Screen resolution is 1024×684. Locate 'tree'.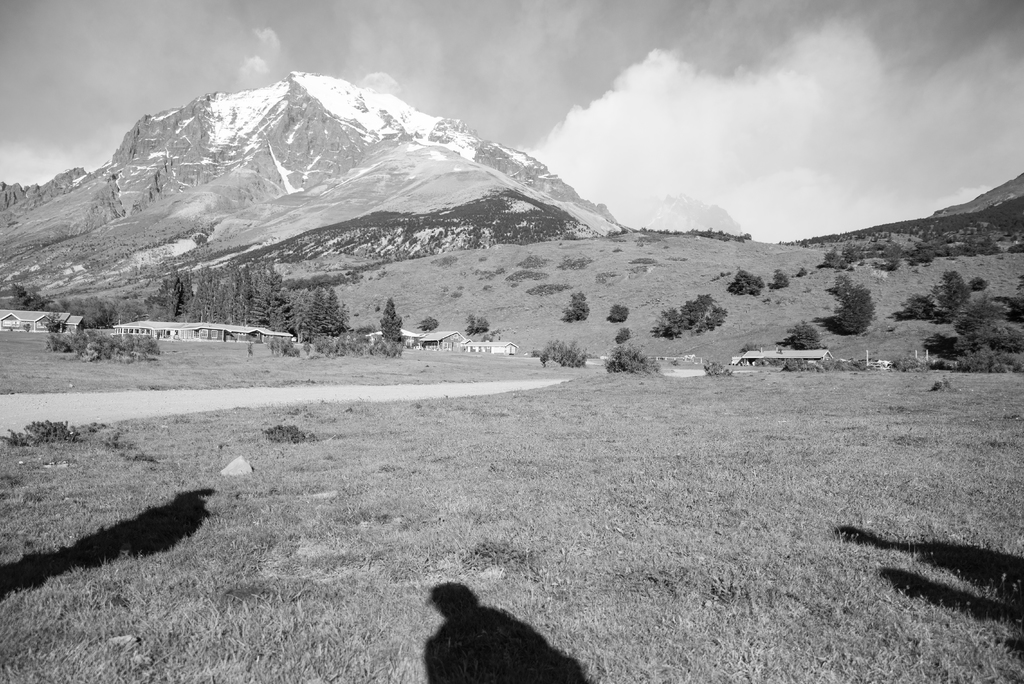
Rect(373, 293, 404, 347).
